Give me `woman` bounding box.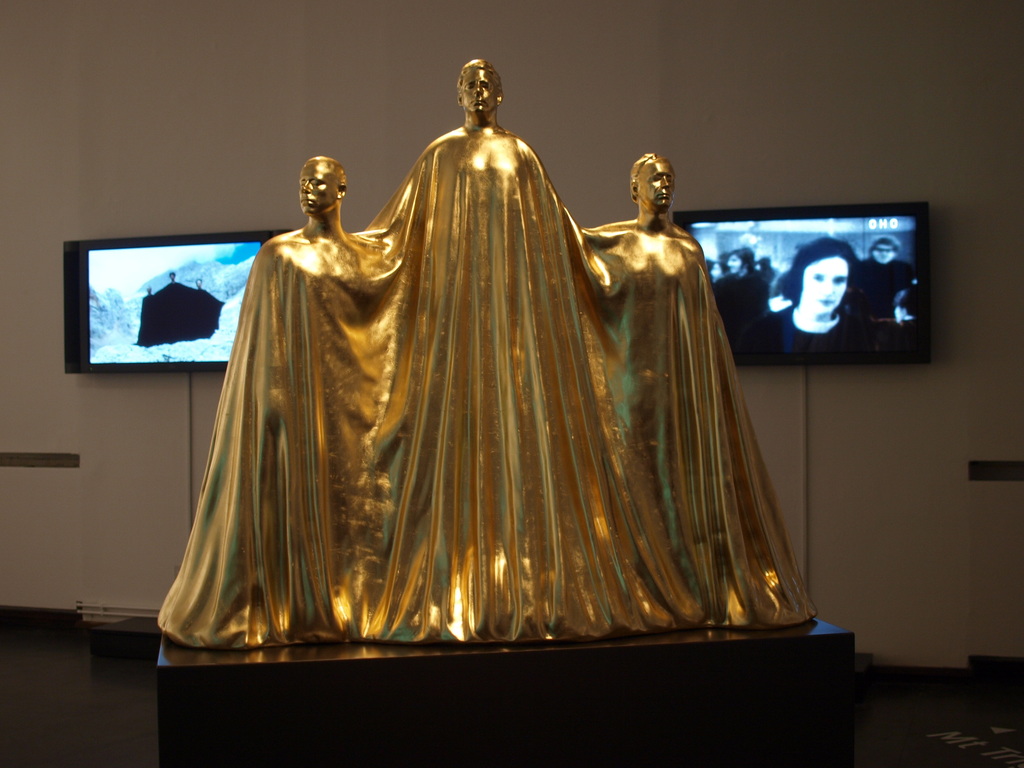
778 241 858 346.
